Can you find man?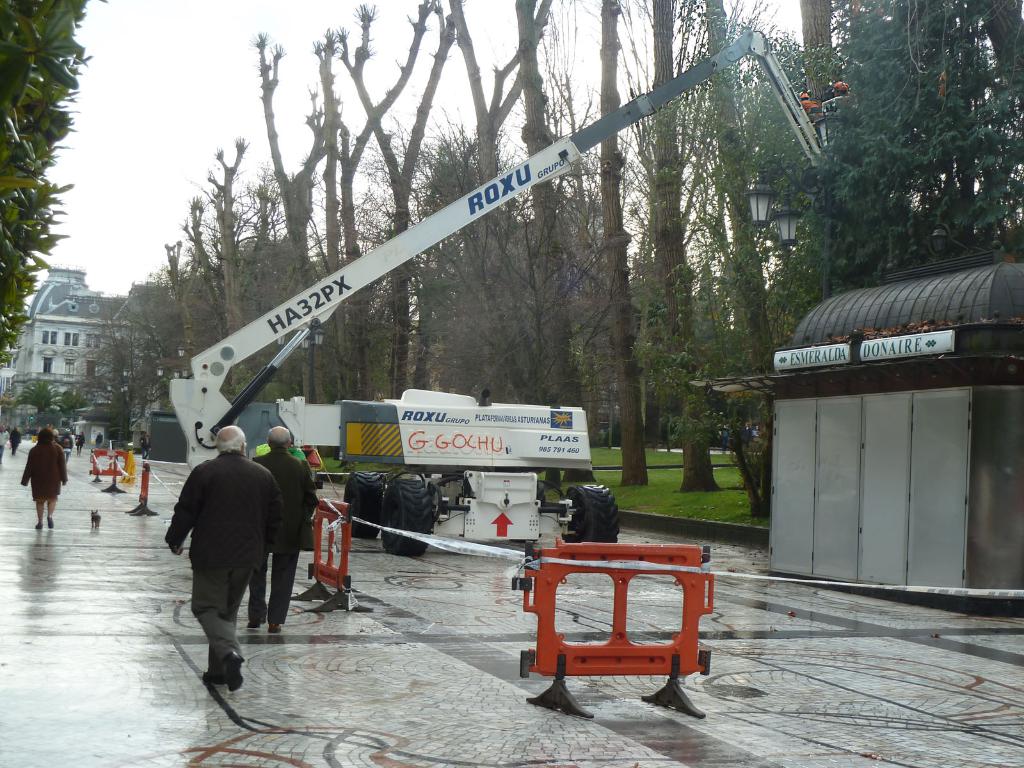
Yes, bounding box: l=259, t=423, r=332, b=639.
